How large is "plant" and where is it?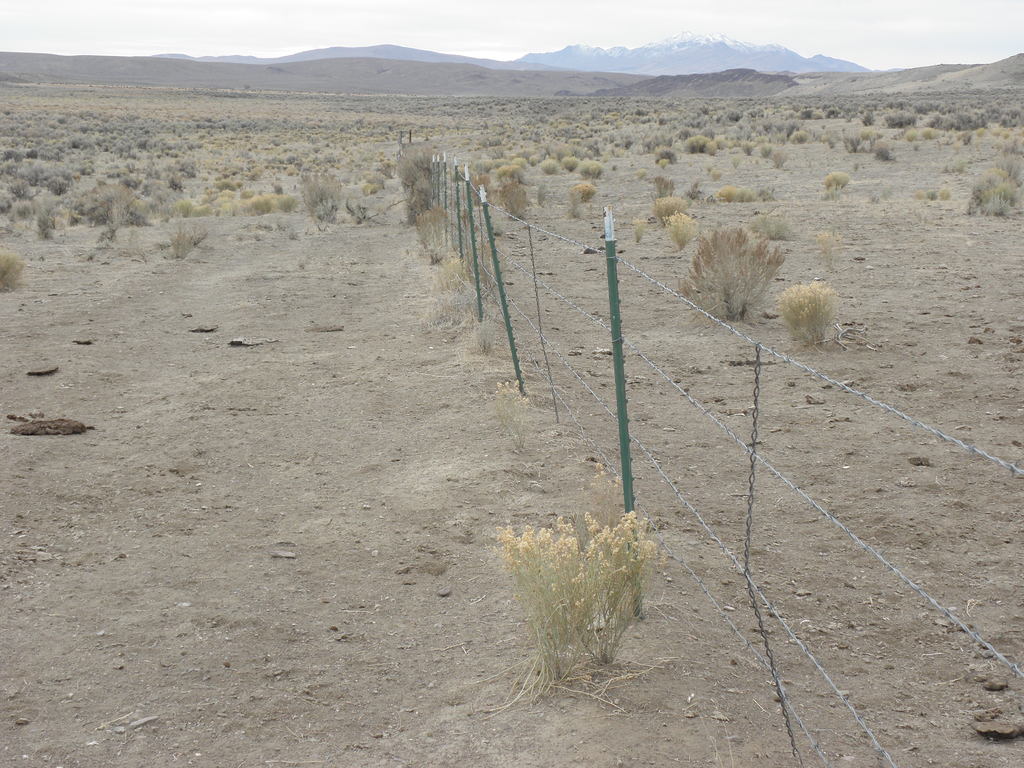
Bounding box: (left=419, top=248, right=506, bottom=333).
